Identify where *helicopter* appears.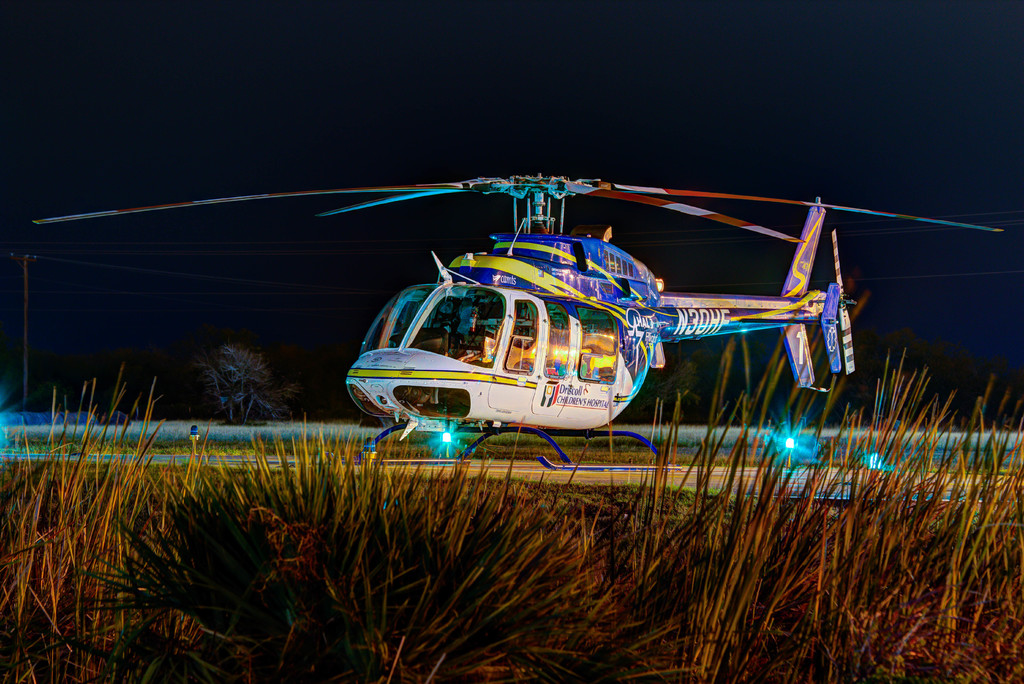
Appears at box(29, 169, 1000, 473).
